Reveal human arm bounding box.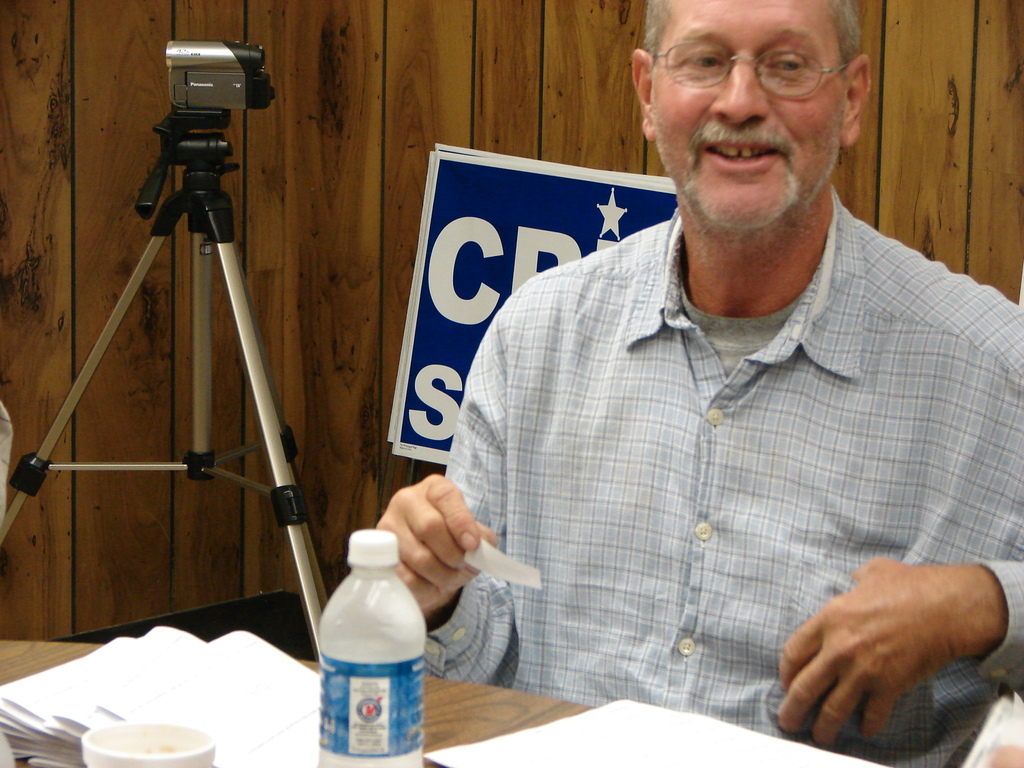
Revealed: [x1=375, y1=317, x2=515, y2=684].
